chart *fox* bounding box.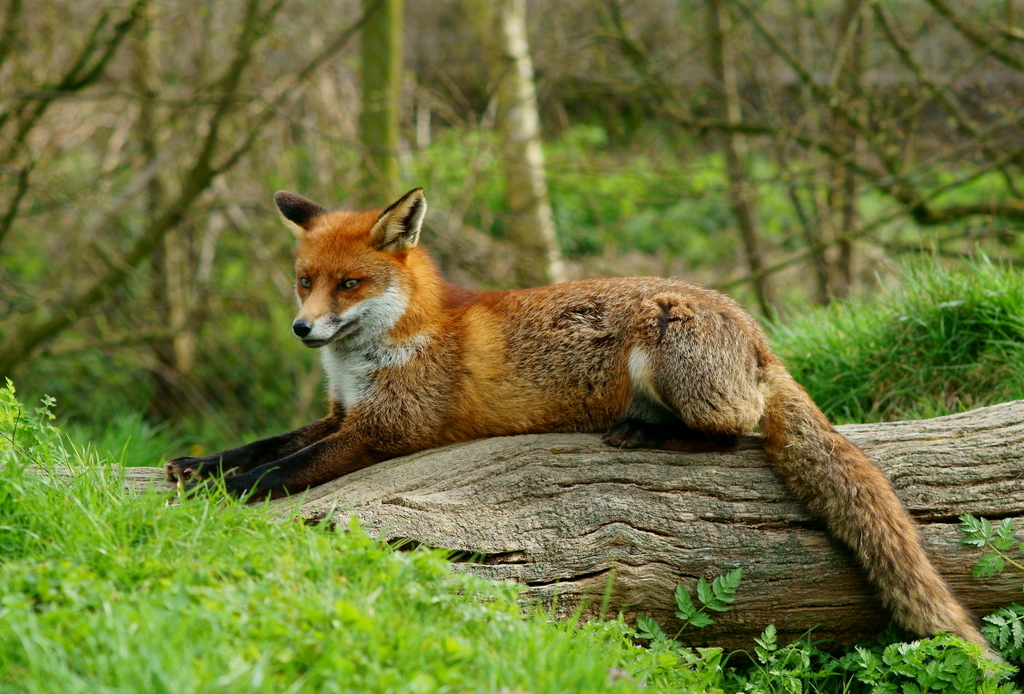
Charted: (161,191,1005,676).
